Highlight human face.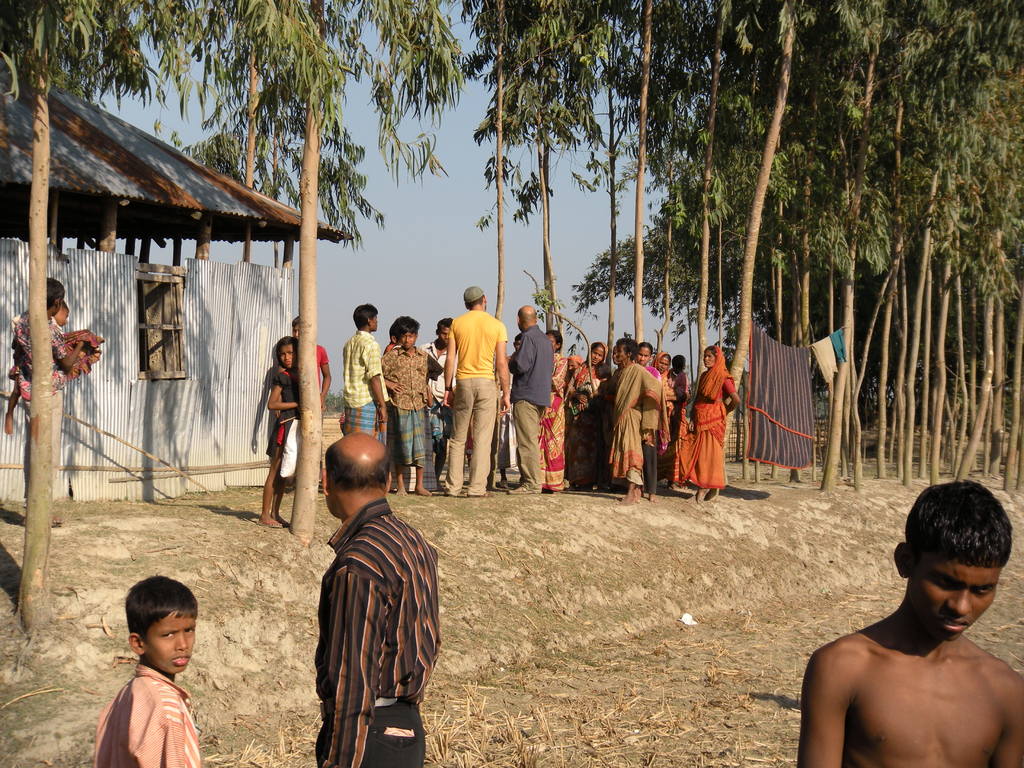
Highlighted region: box(640, 344, 646, 362).
